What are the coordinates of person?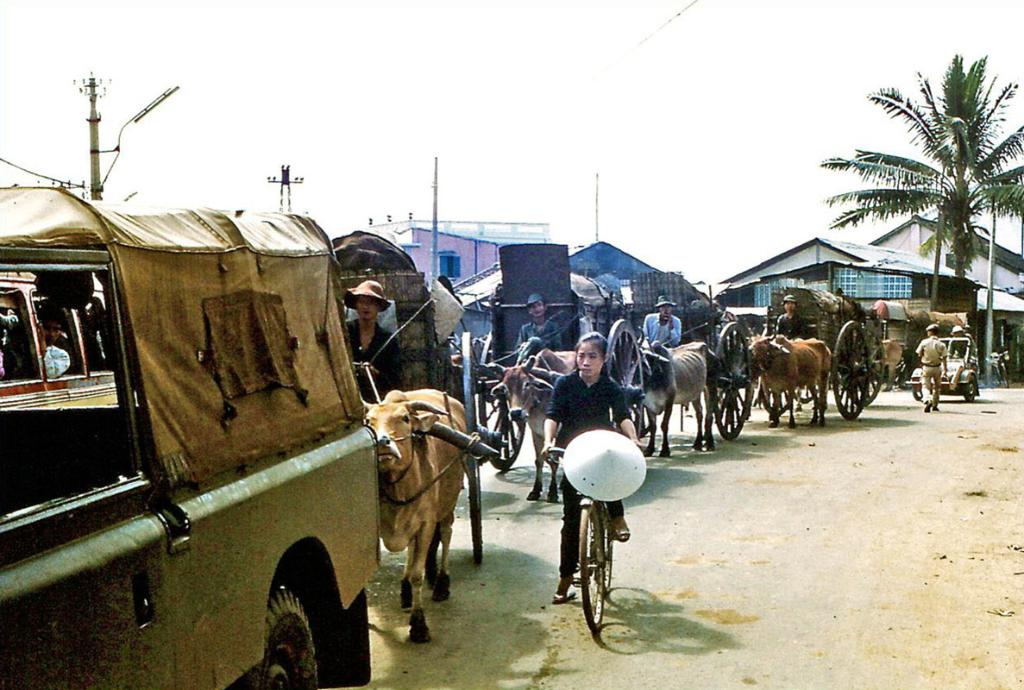
Rect(948, 323, 970, 353).
